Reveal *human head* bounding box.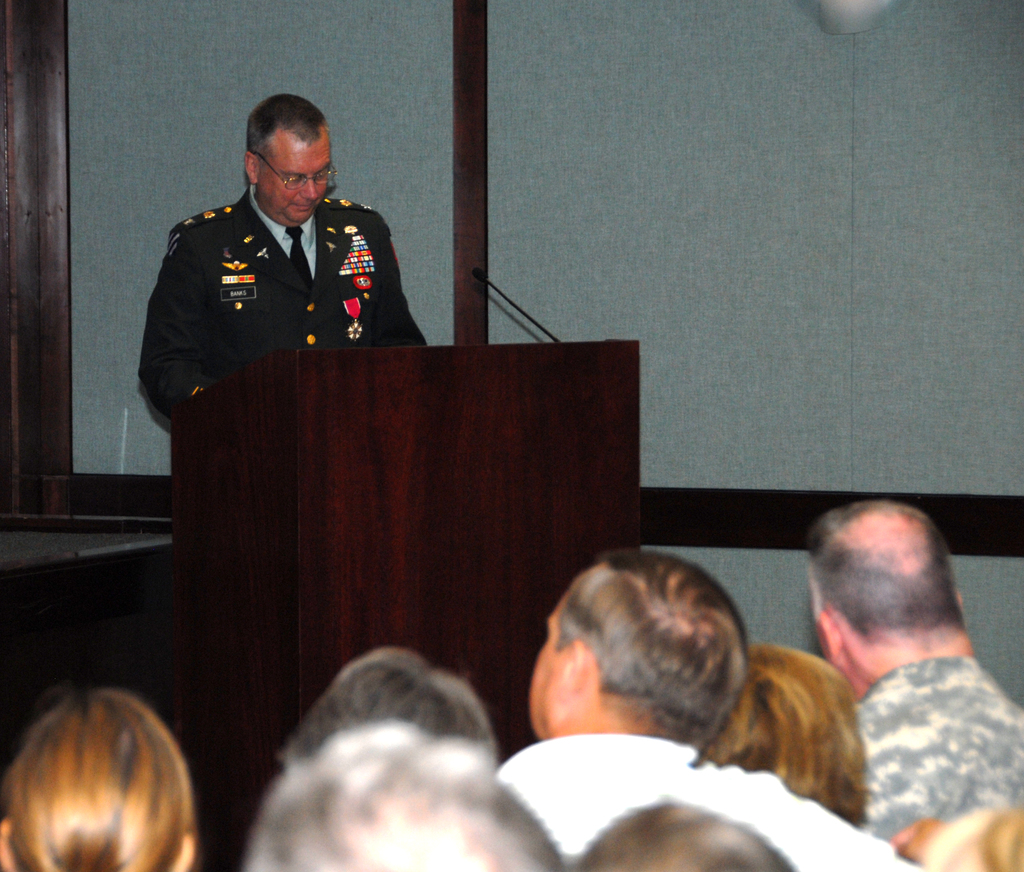
Revealed: [x1=233, y1=76, x2=346, y2=217].
